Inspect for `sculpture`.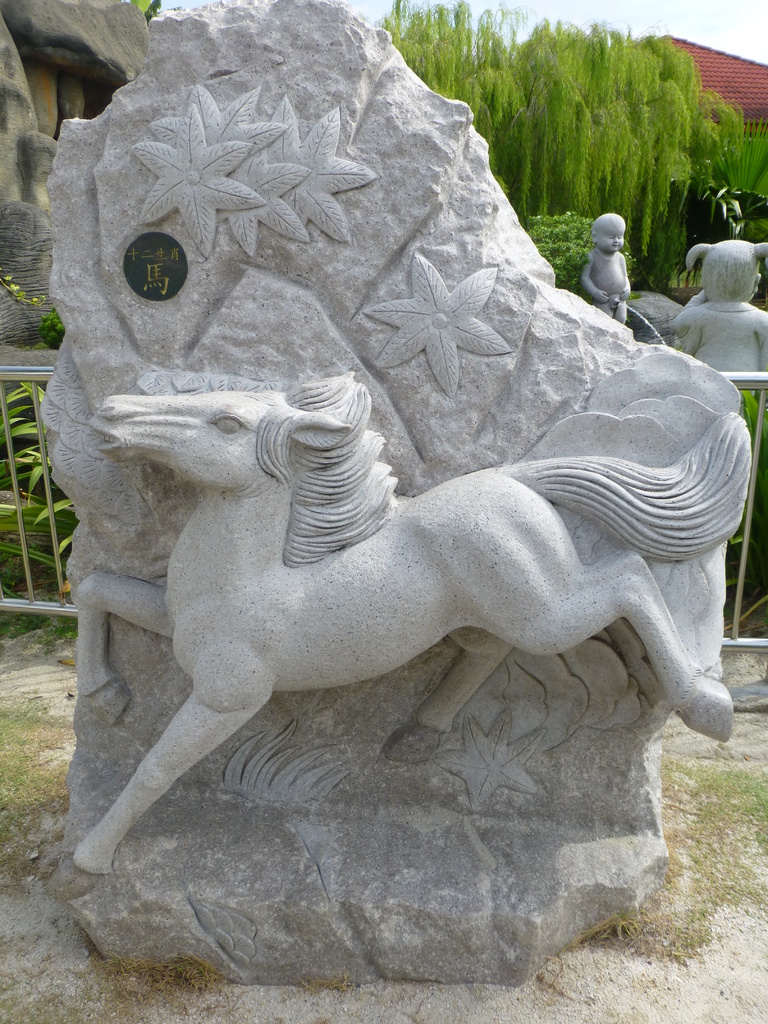
Inspection: detection(27, 35, 736, 943).
